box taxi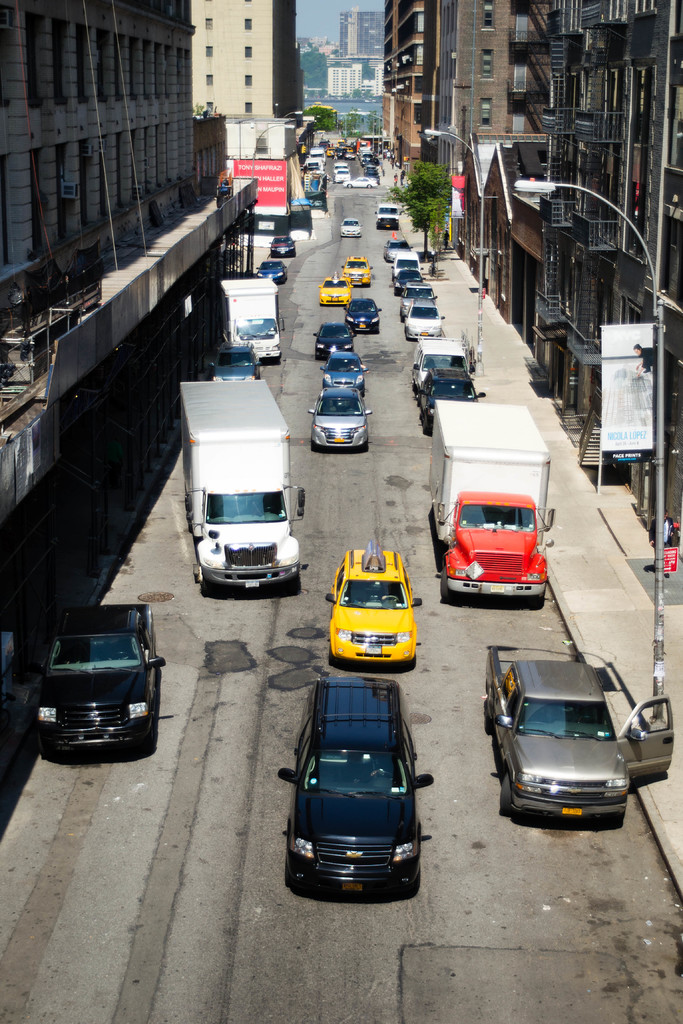
crop(339, 145, 358, 157)
